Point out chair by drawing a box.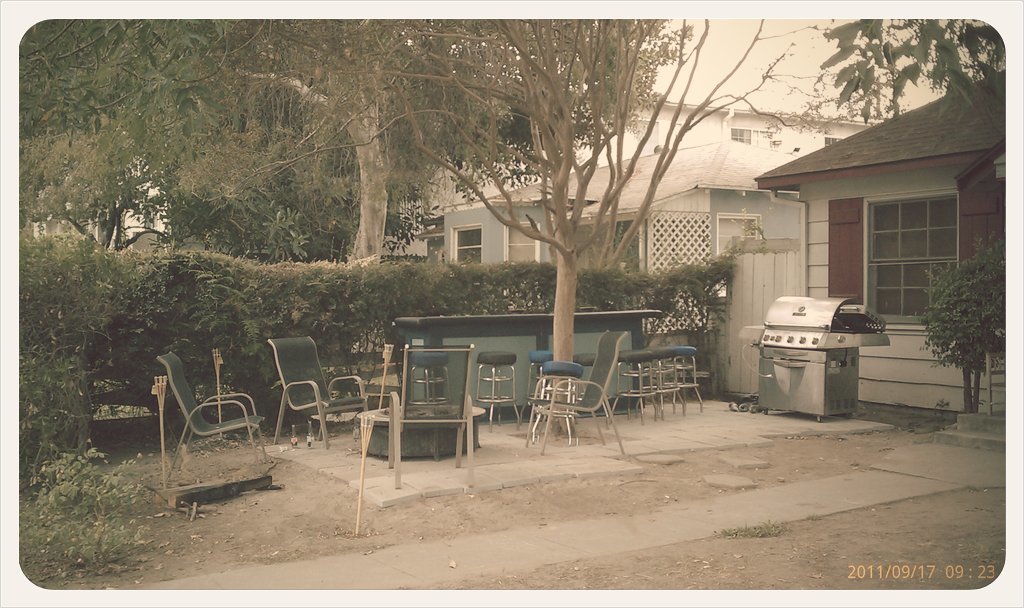
(x1=671, y1=338, x2=704, y2=421).
